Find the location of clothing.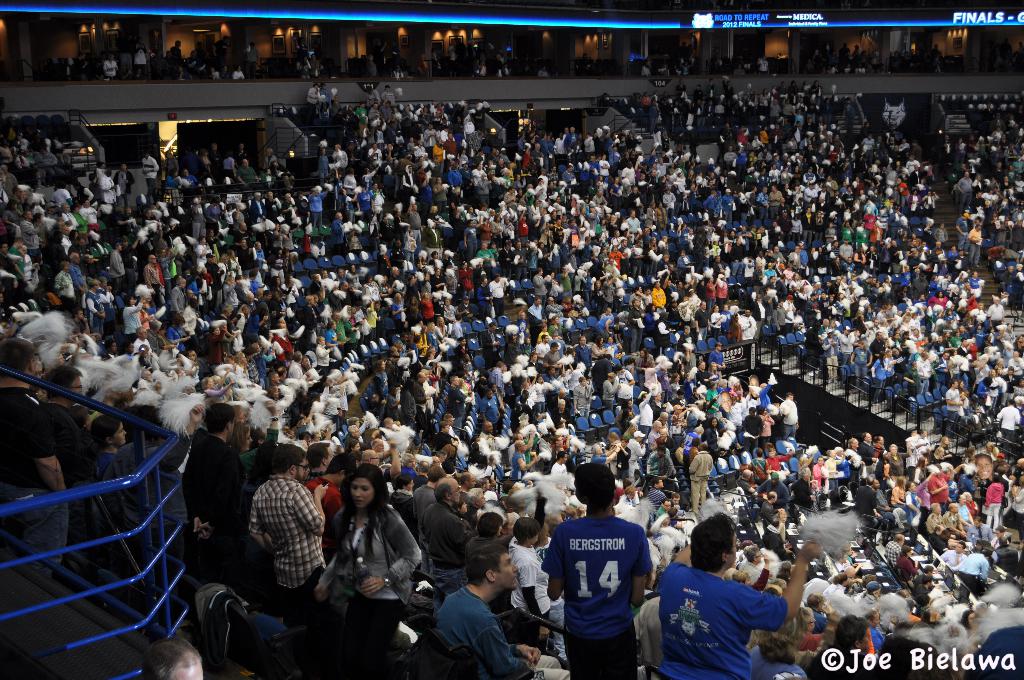
Location: <region>931, 291, 955, 309</region>.
